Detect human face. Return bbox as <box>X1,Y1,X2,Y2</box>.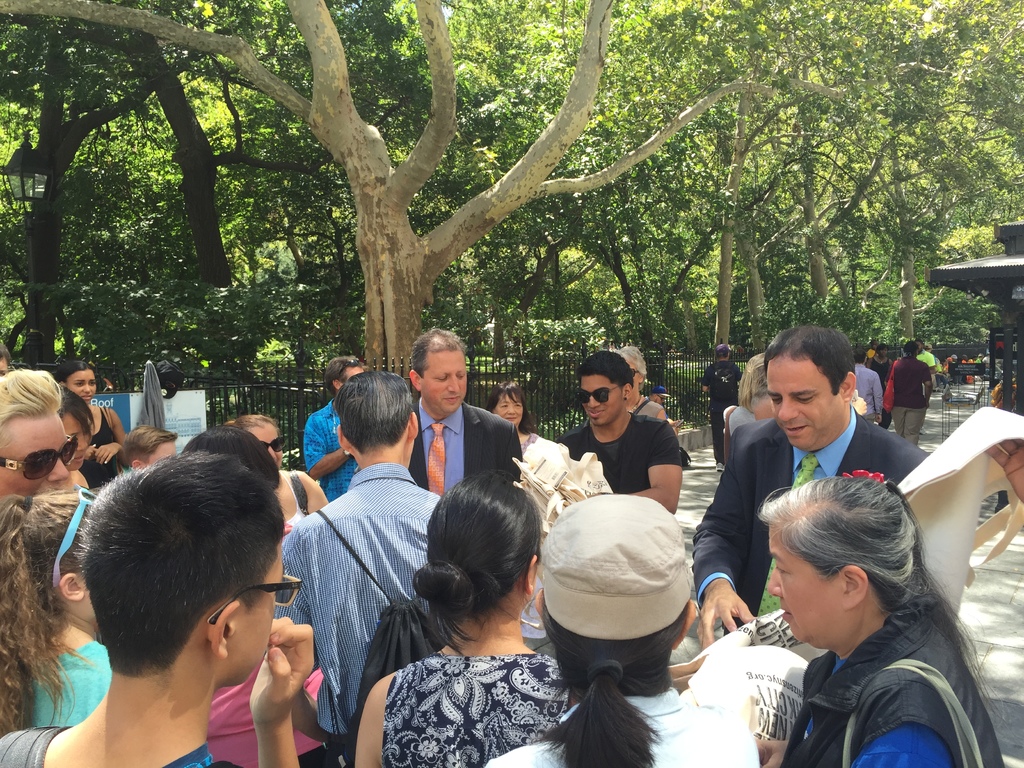
<box>419,351,465,415</box>.
